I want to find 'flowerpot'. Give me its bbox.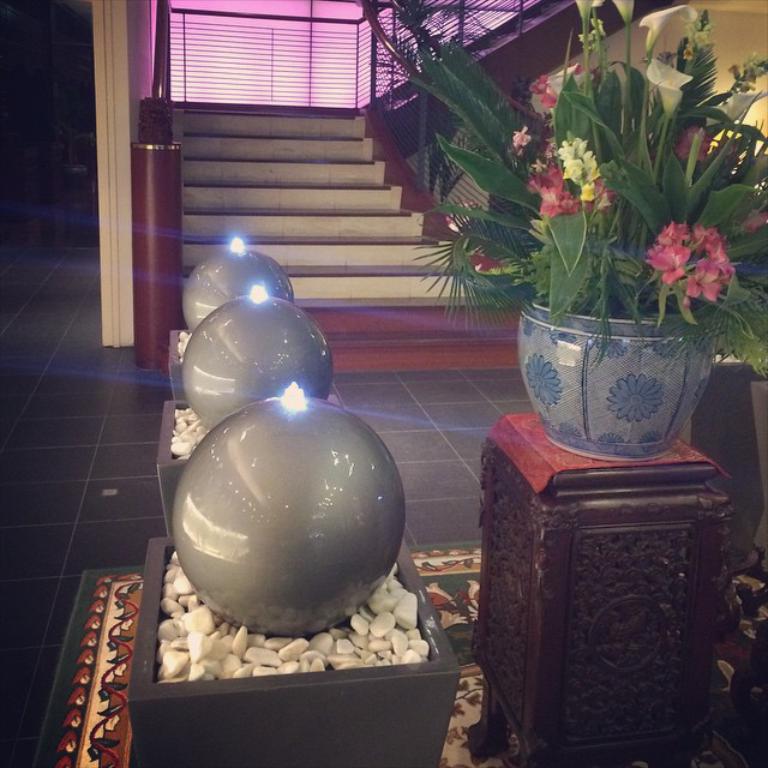
detection(510, 301, 733, 466).
